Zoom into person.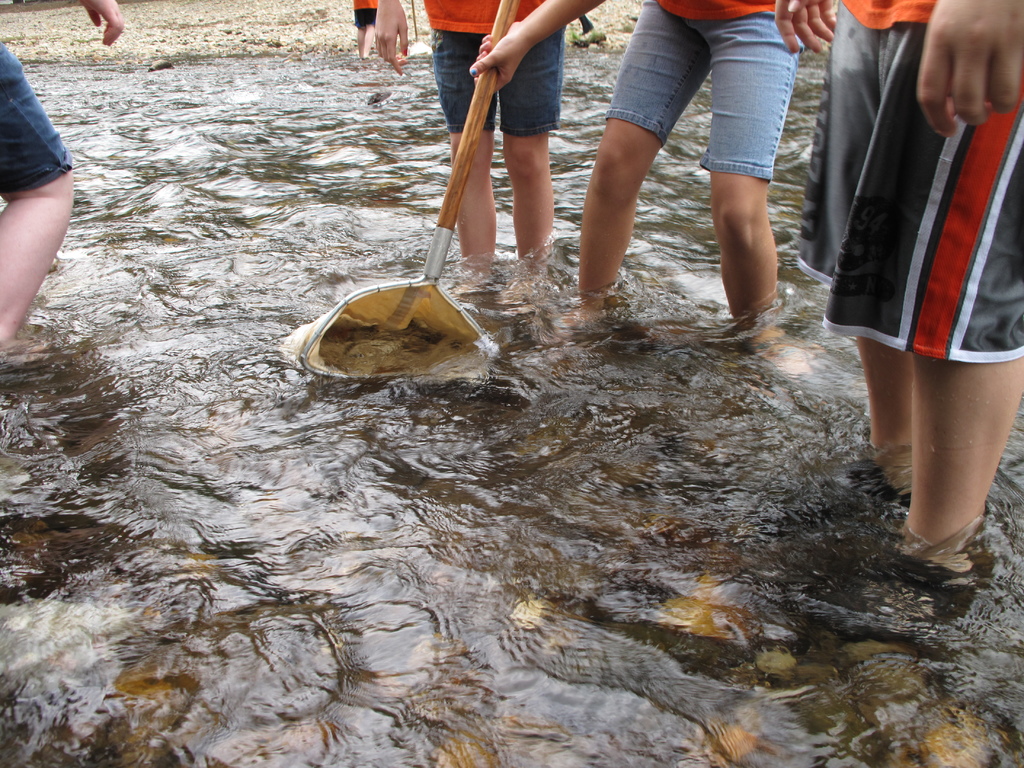
Zoom target: {"left": 0, "top": 0, "right": 127, "bottom": 349}.
